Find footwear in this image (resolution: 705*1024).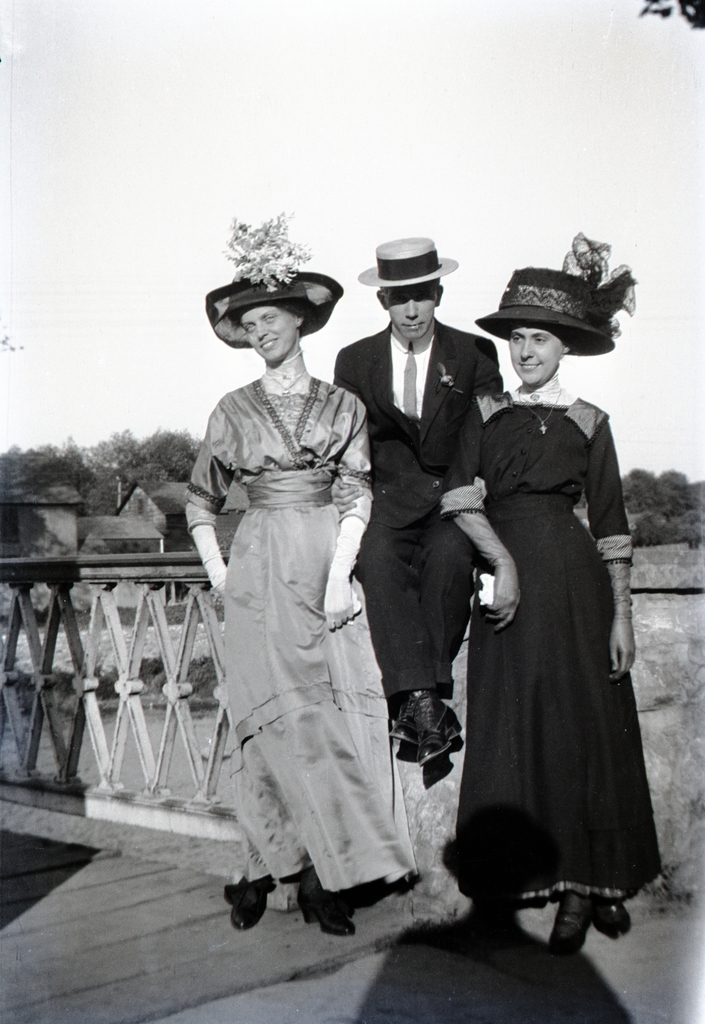
region(230, 876, 284, 929).
